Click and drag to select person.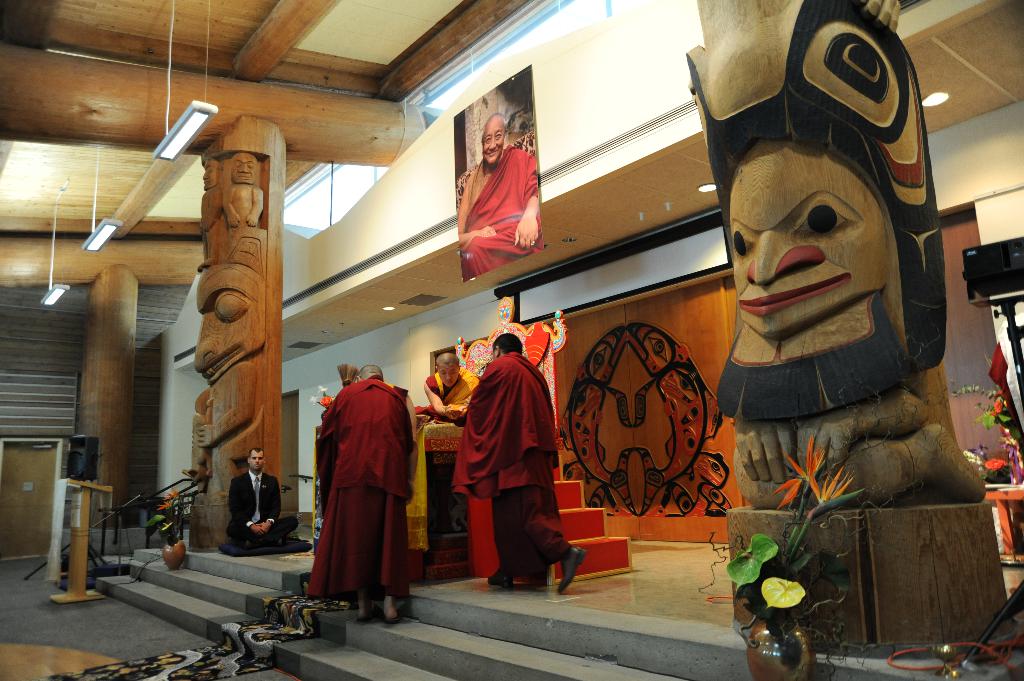
Selection: x1=460 y1=113 x2=544 y2=283.
